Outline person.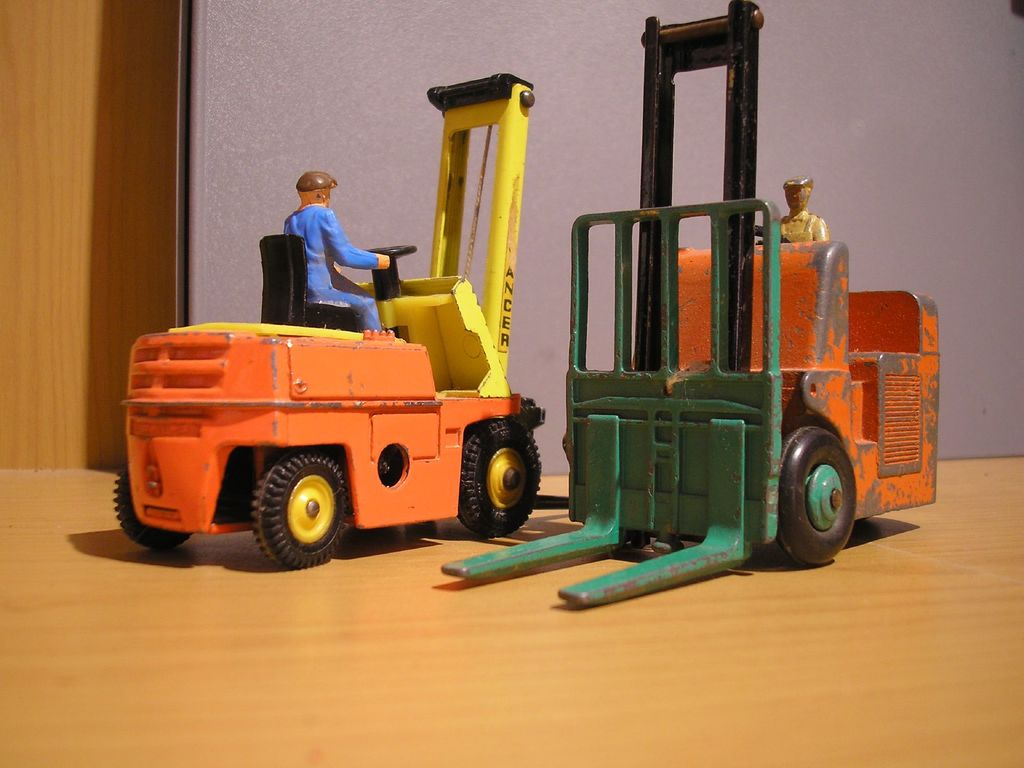
Outline: (x1=259, y1=166, x2=382, y2=327).
